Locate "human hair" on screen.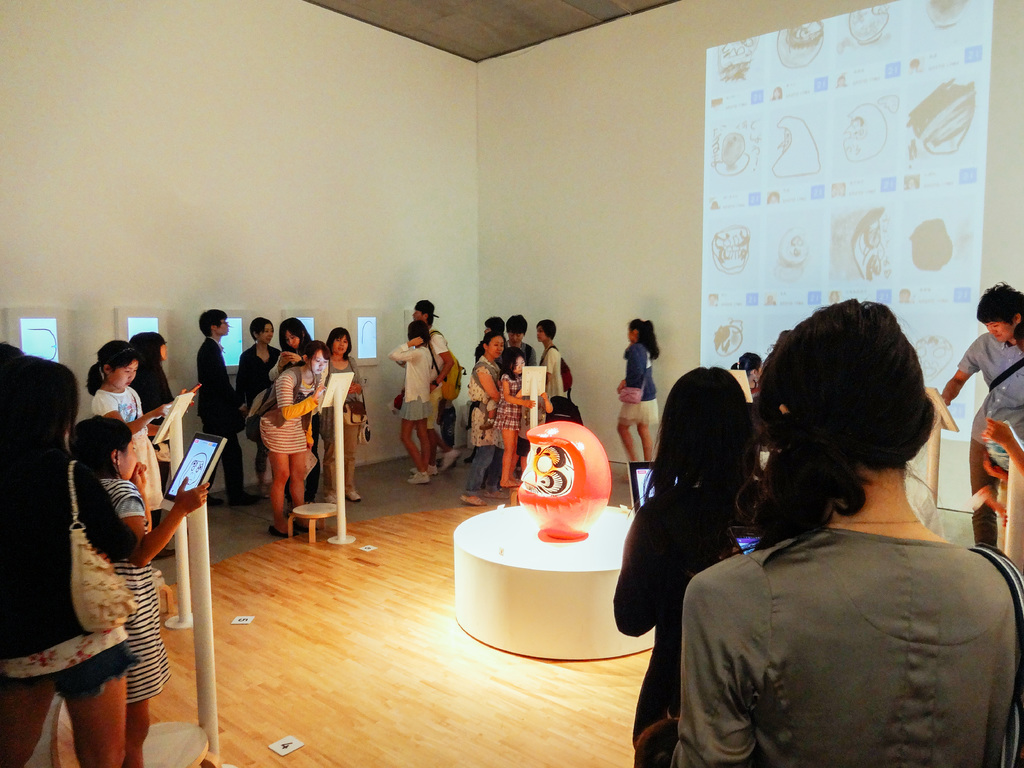
On screen at [left=536, top=317, right=556, bottom=339].
